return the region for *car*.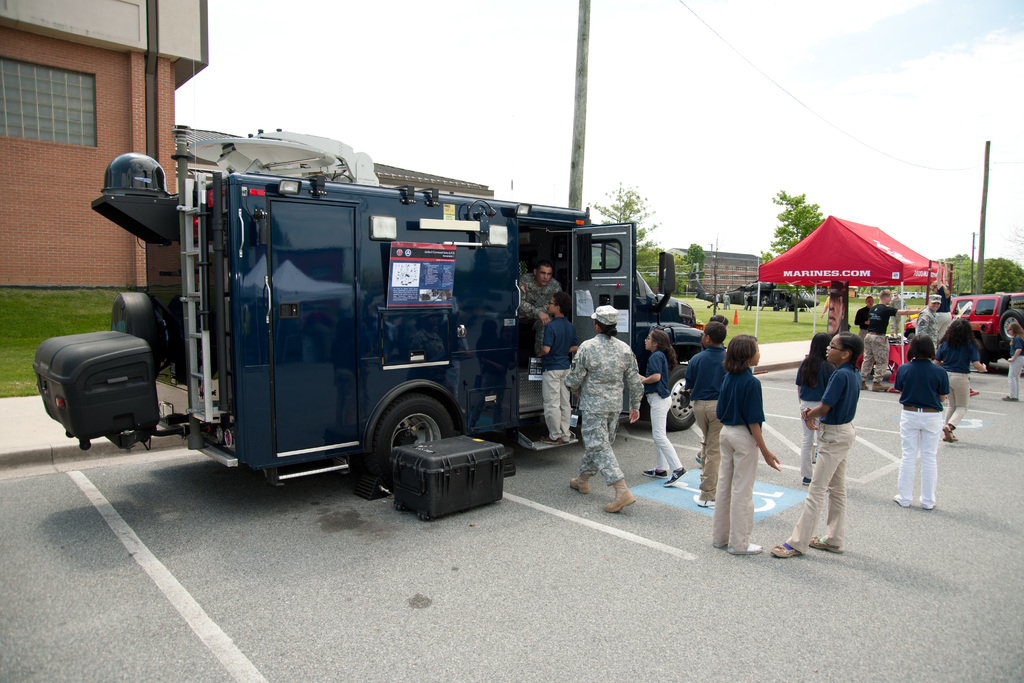
bbox(918, 292, 925, 299).
